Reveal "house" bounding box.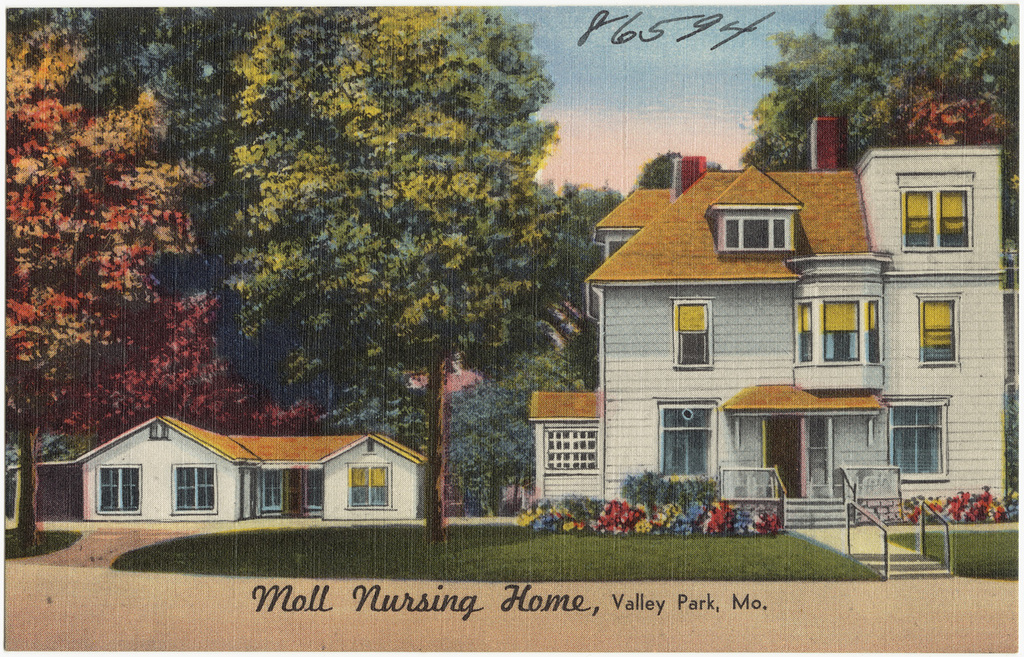
Revealed: select_region(75, 411, 433, 527).
